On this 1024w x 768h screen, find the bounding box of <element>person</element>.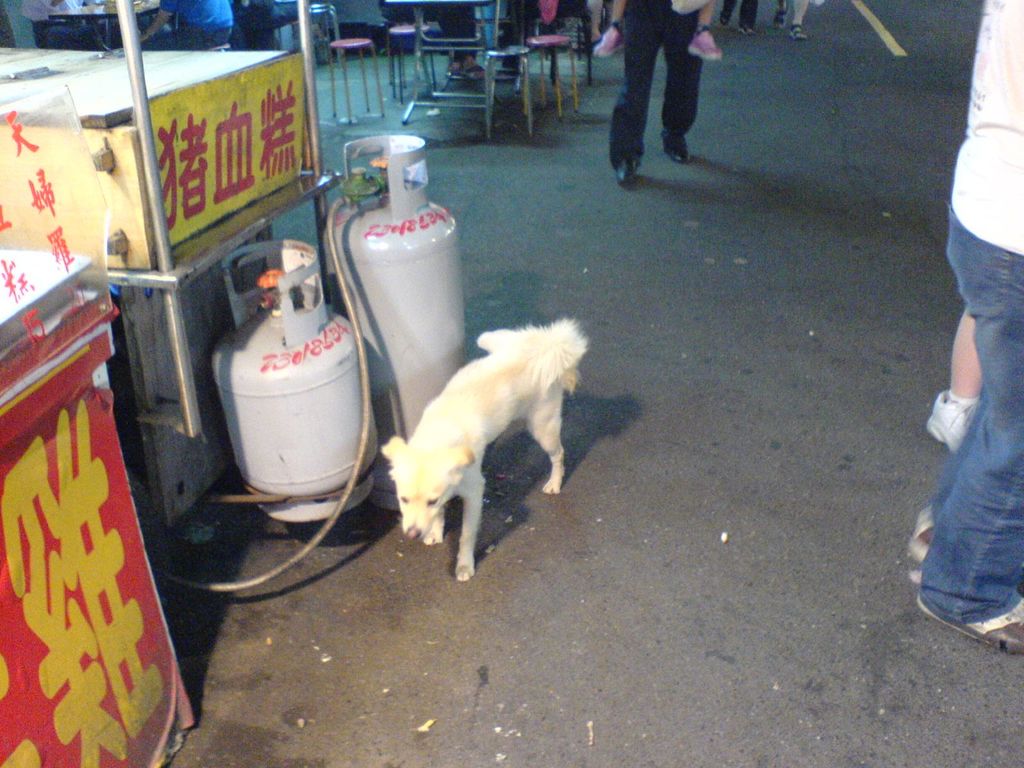
Bounding box: <region>141, 0, 235, 51</region>.
